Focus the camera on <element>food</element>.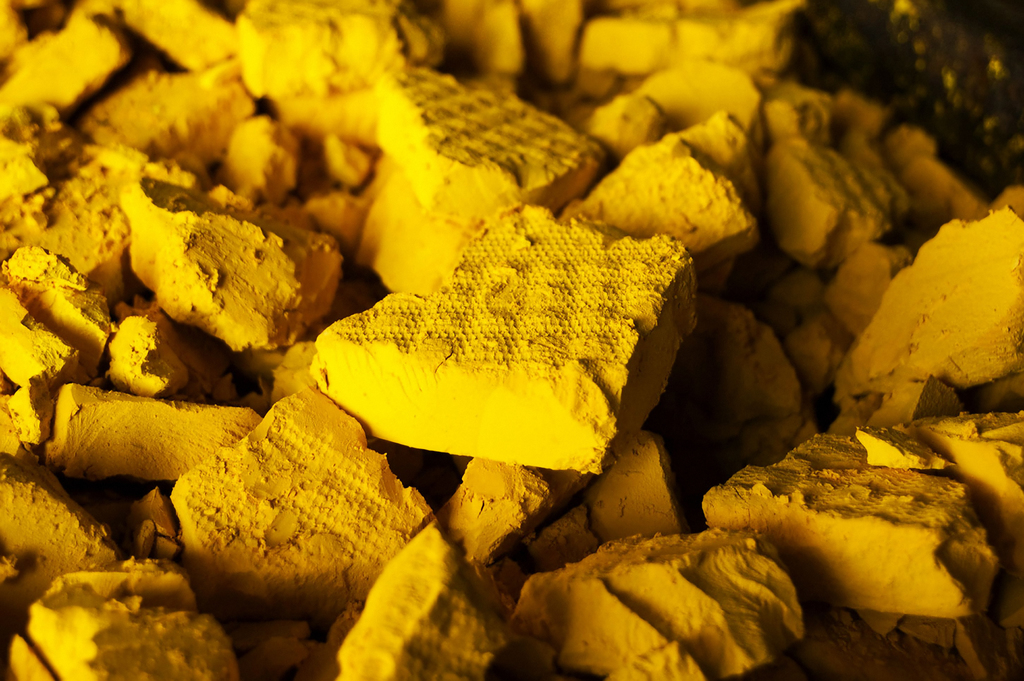
Focus region: <region>0, 0, 1023, 680</region>.
